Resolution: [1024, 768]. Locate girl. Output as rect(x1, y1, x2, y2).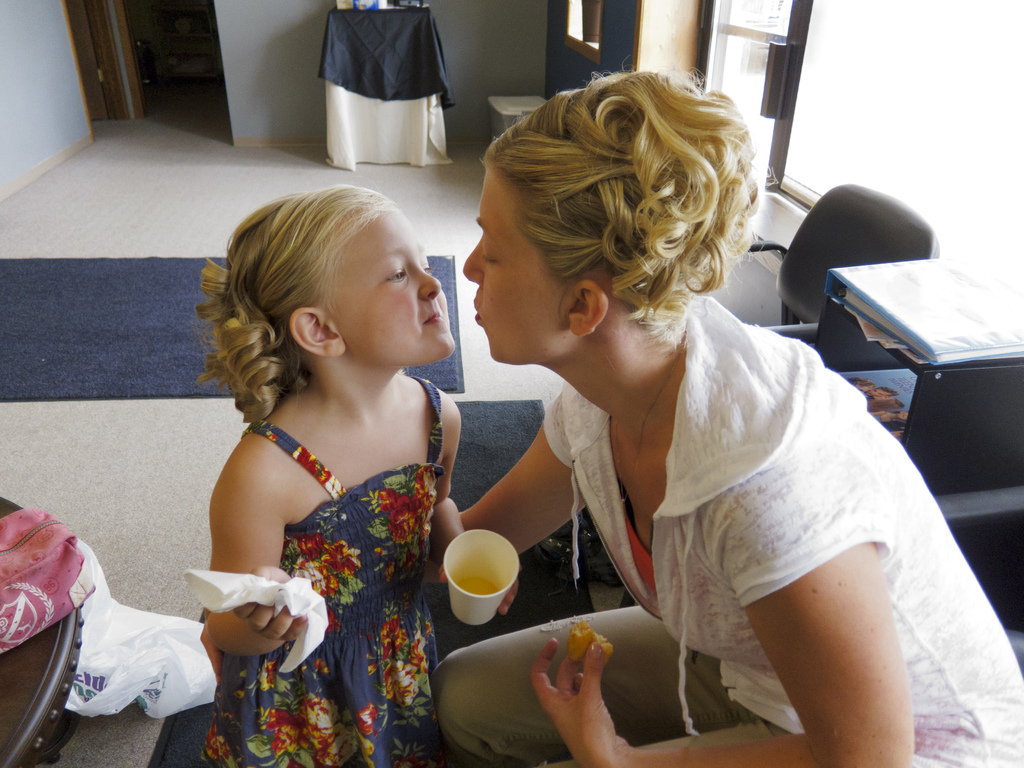
rect(201, 184, 518, 767).
